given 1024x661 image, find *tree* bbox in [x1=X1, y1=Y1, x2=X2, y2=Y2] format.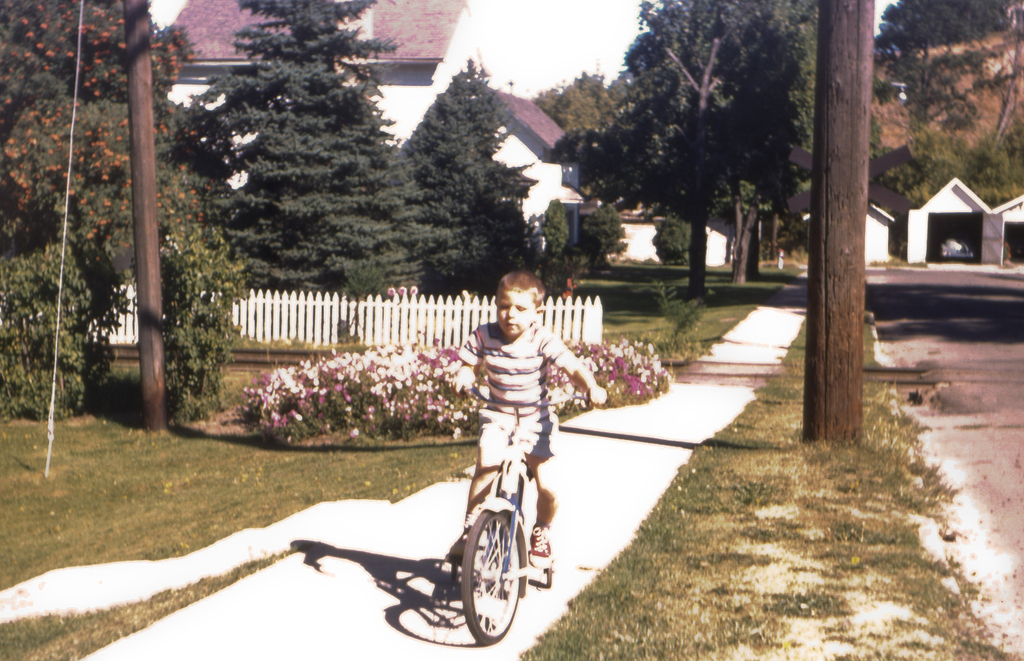
[x1=559, y1=0, x2=771, y2=297].
